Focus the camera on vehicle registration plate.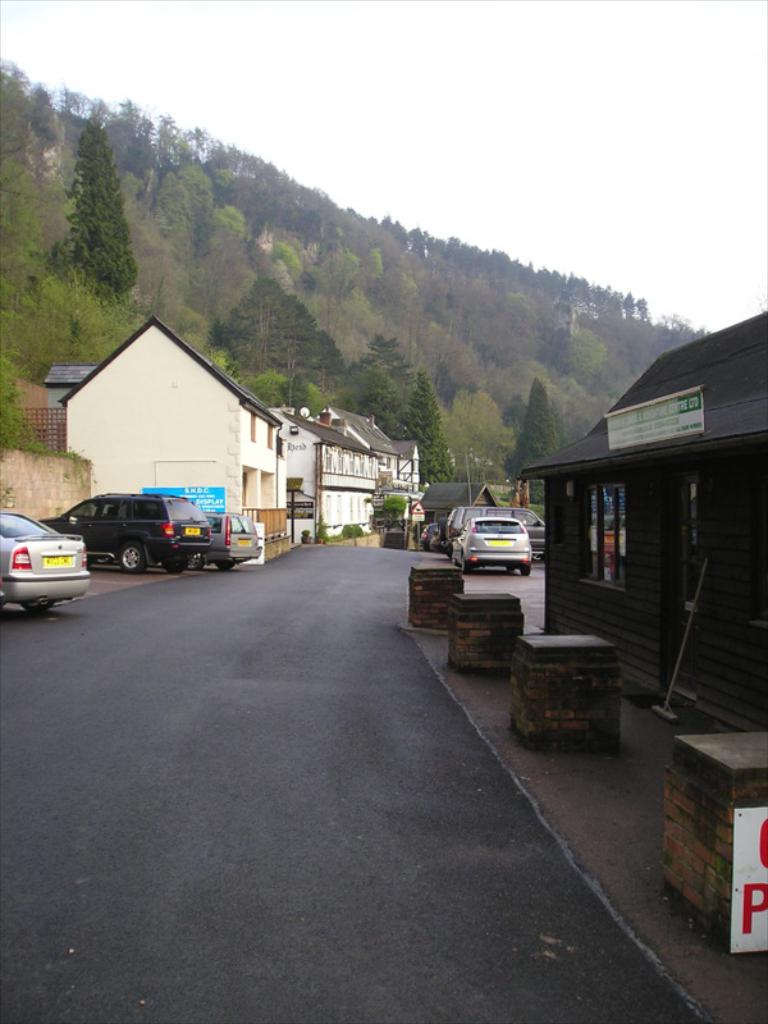
Focus region: <bbox>41, 553, 77, 564</bbox>.
